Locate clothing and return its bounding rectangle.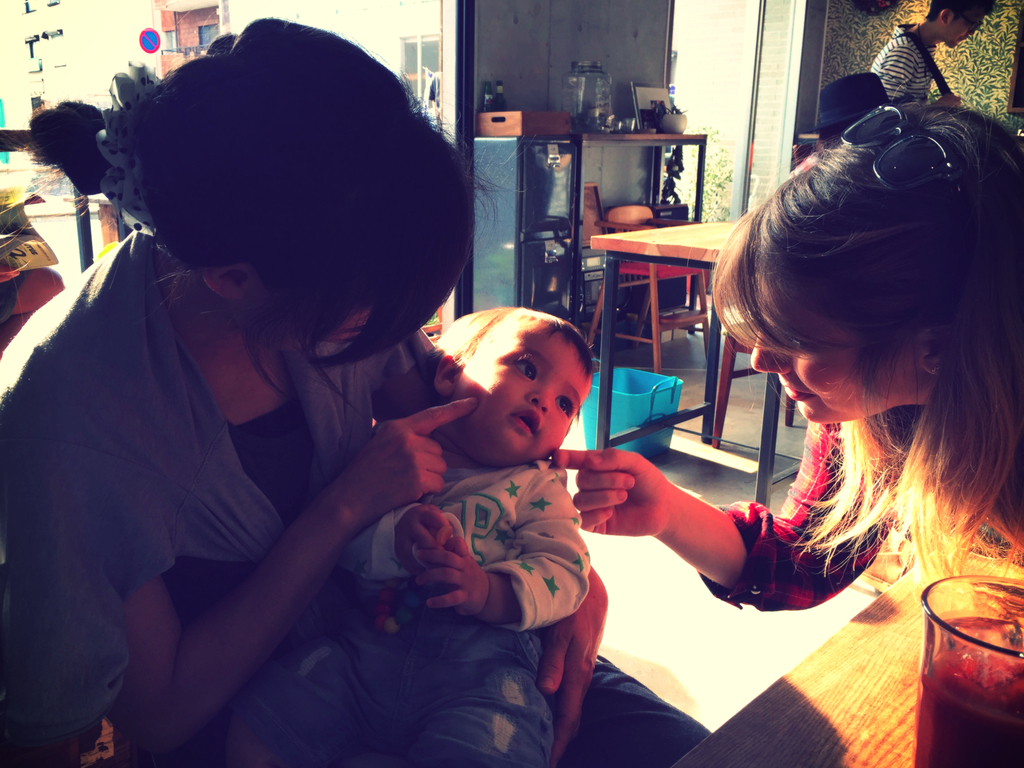
pyautogui.locateOnScreen(700, 415, 904, 611).
